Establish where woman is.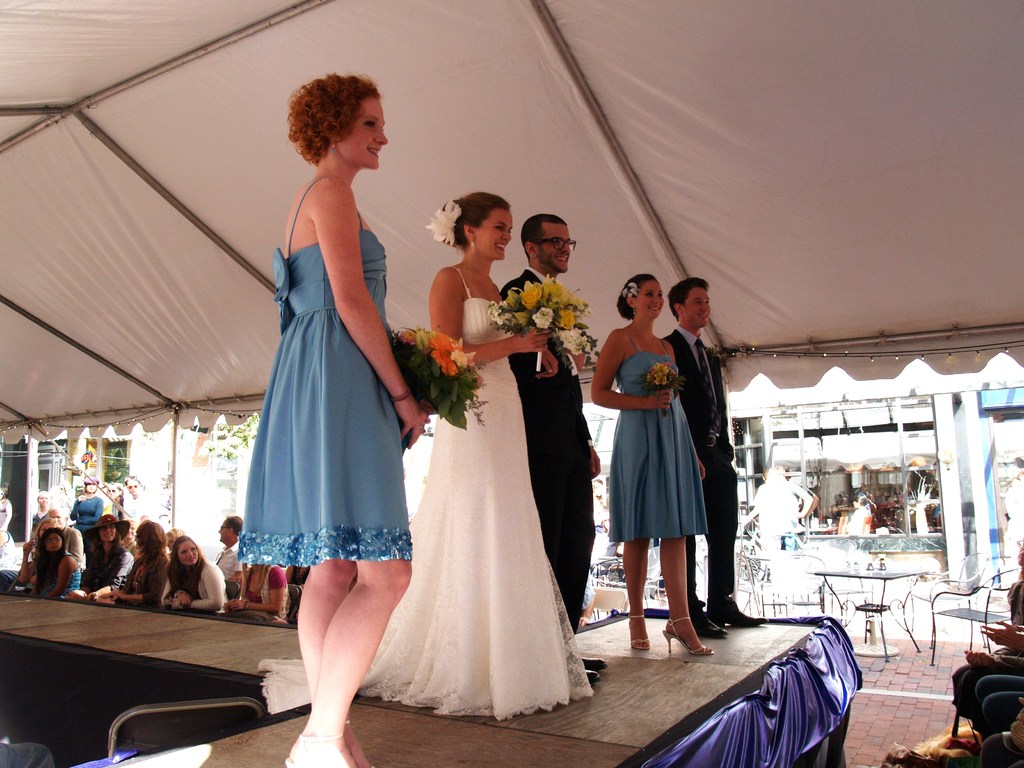
Established at x1=102, y1=481, x2=124, y2=513.
